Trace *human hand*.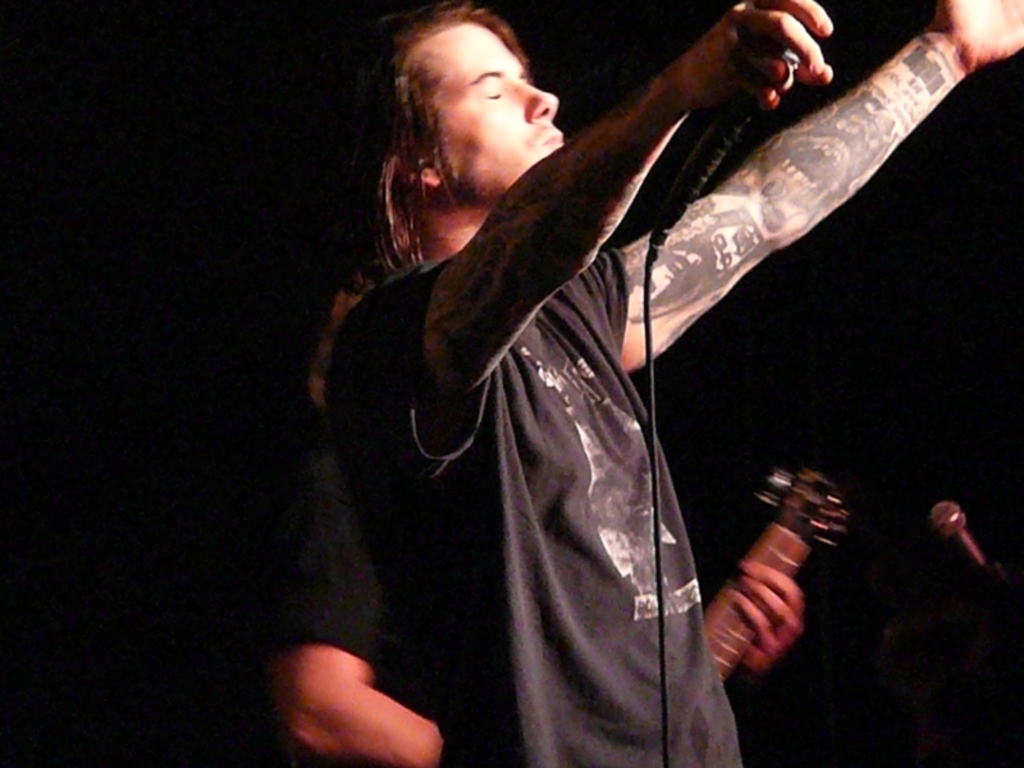
Traced to 936,0,1023,72.
